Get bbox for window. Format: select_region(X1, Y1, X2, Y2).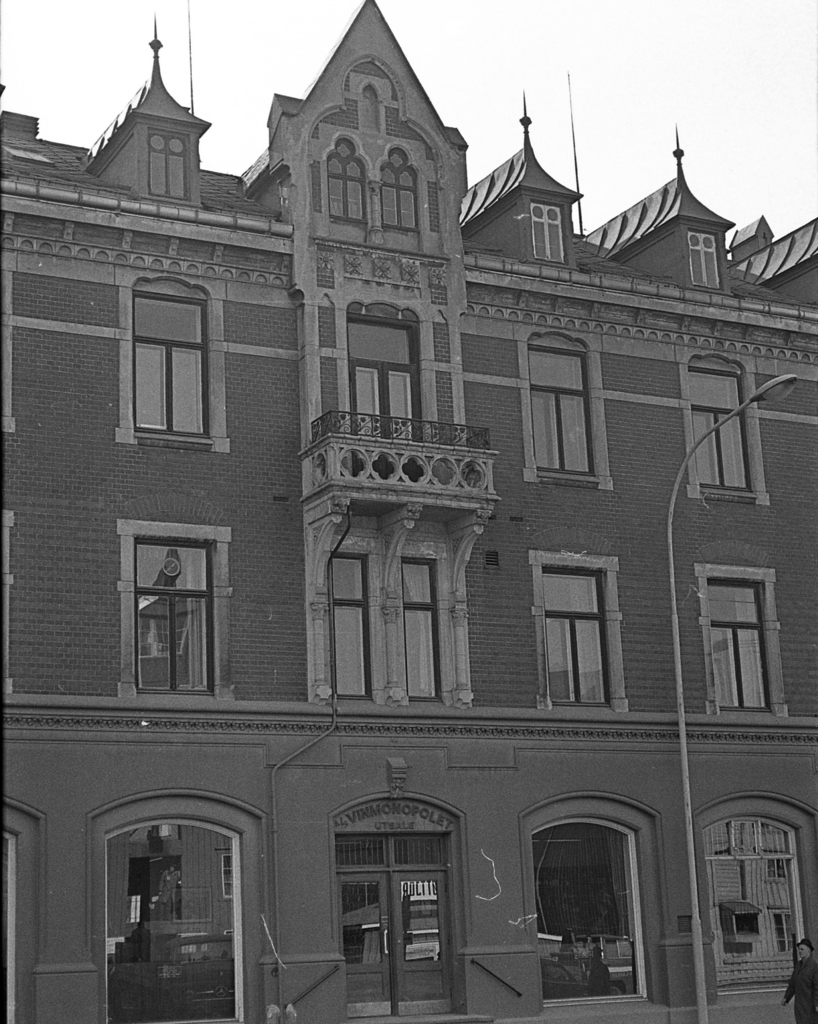
select_region(106, 837, 241, 1023).
